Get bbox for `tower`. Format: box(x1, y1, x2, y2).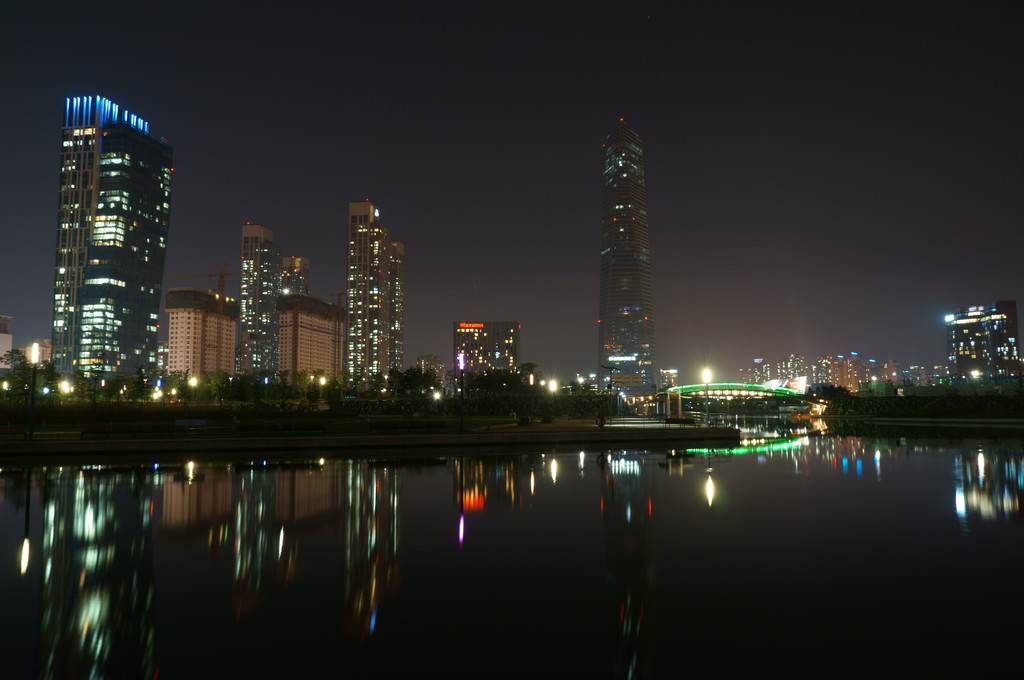
box(53, 83, 180, 398).
